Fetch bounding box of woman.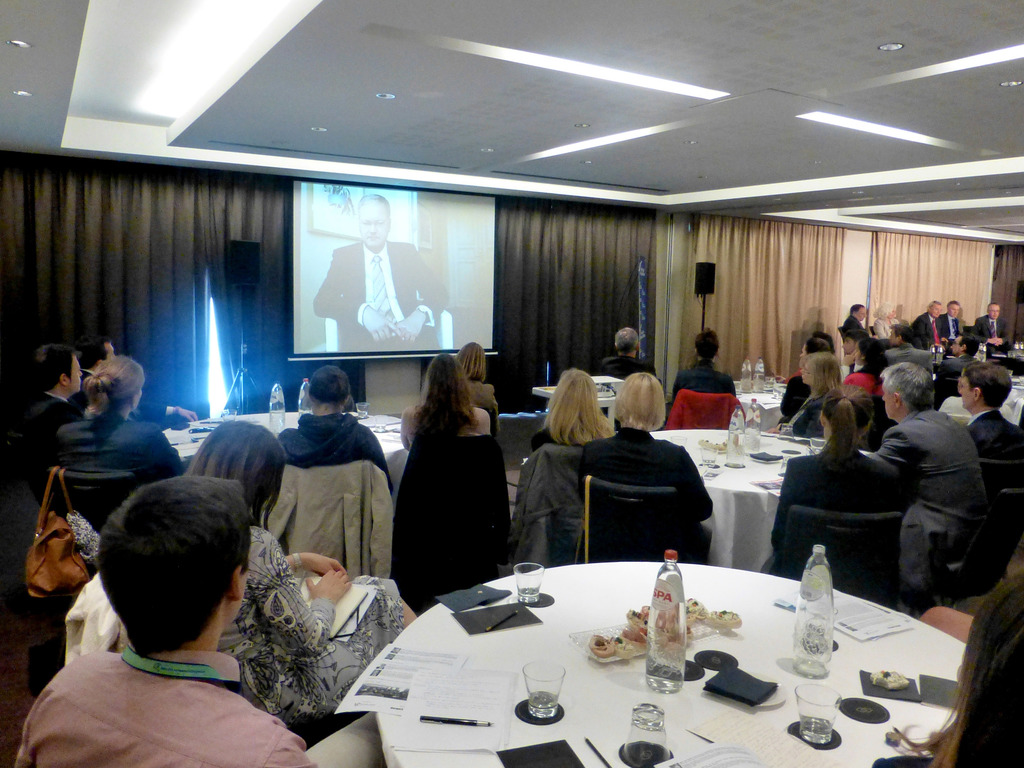
Bbox: l=118, t=420, r=419, b=750.
